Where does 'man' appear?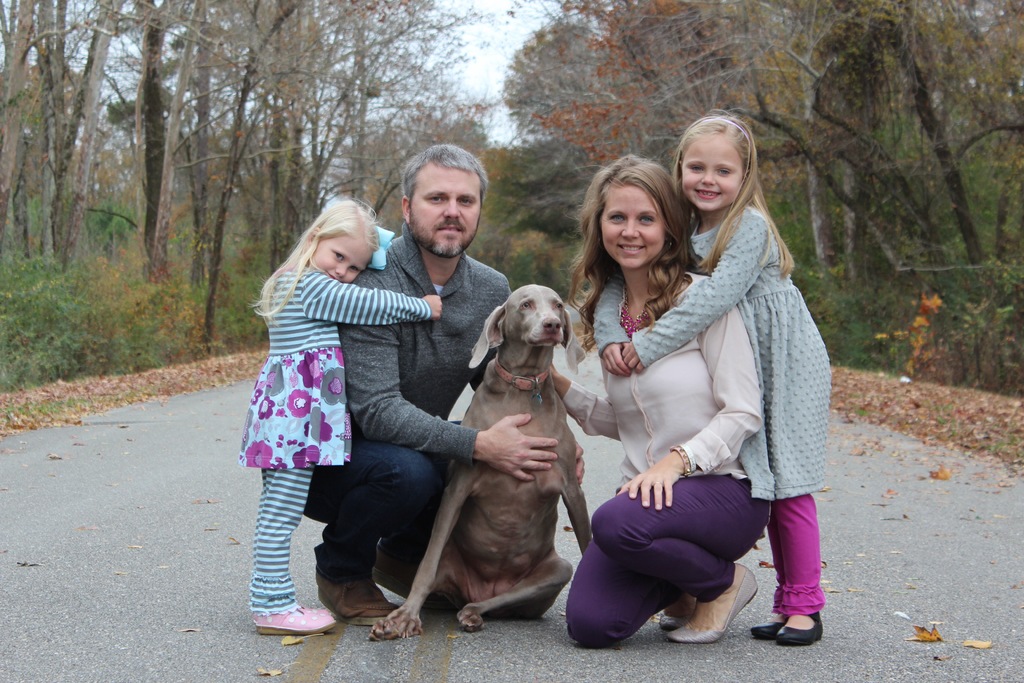
Appears at <region>302, 140, 517, 623</region>.
